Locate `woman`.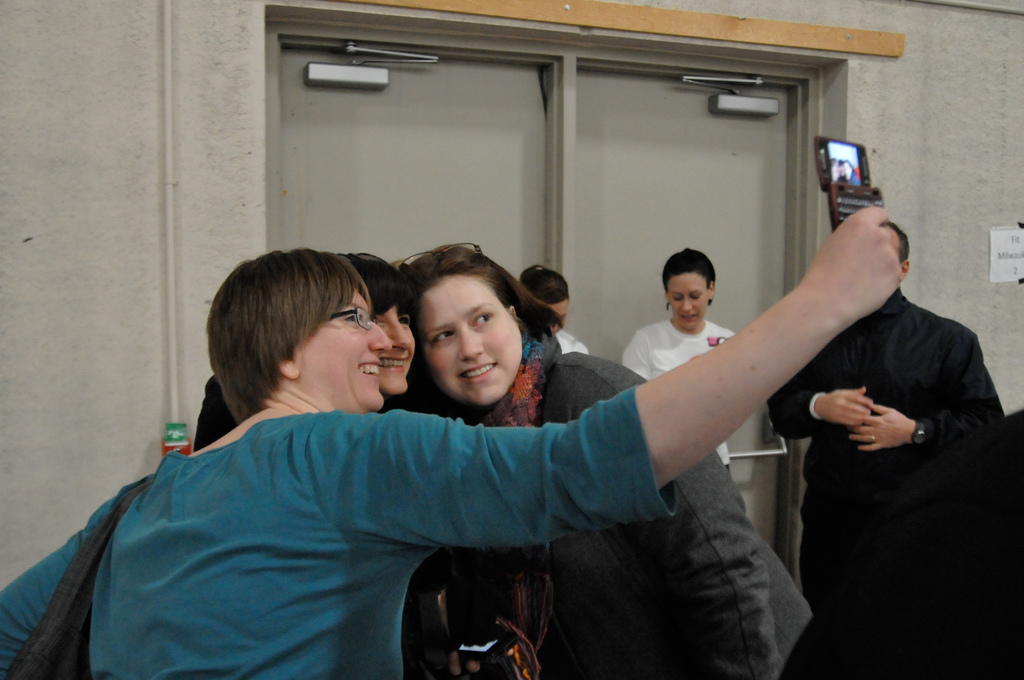
Bounding box: [519, 261, 585, 360].
